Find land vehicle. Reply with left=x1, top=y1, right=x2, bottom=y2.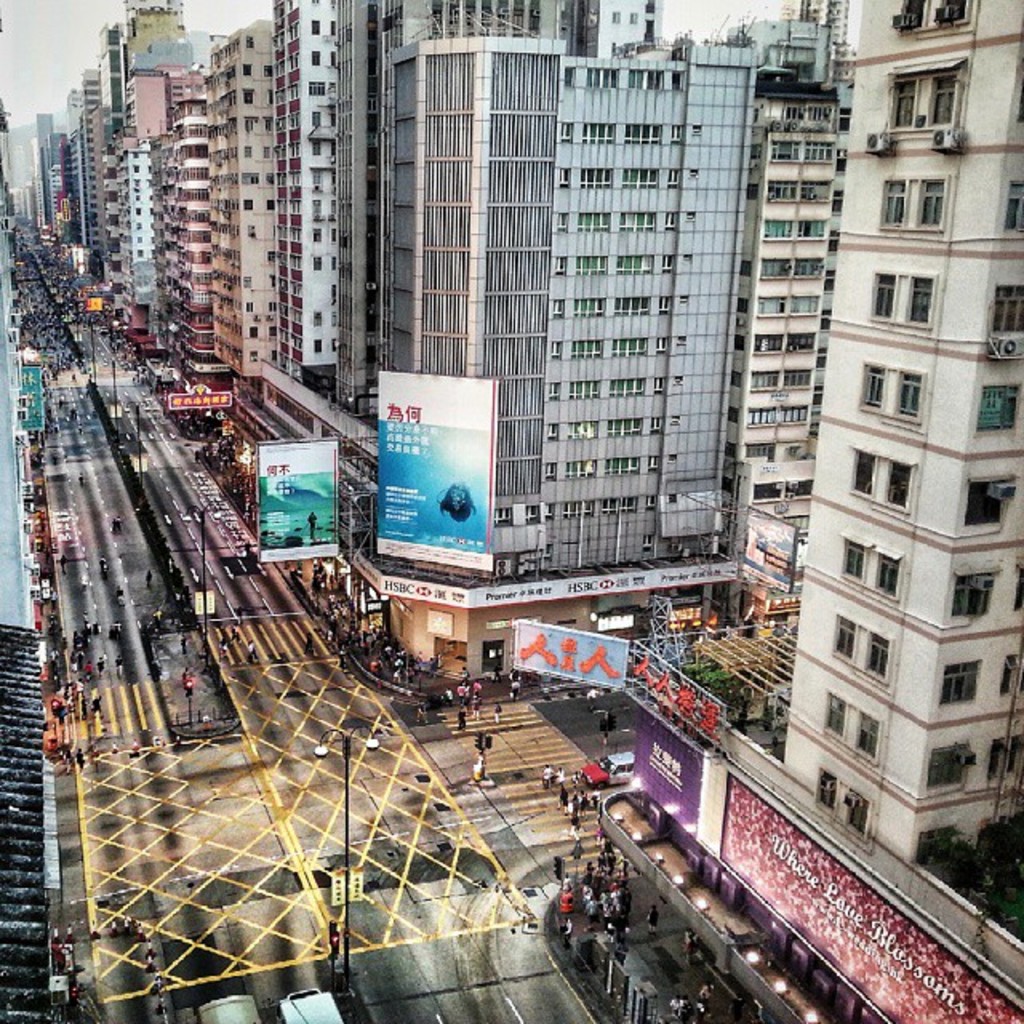
left=202, top=992, right=261, bottom=1022.
